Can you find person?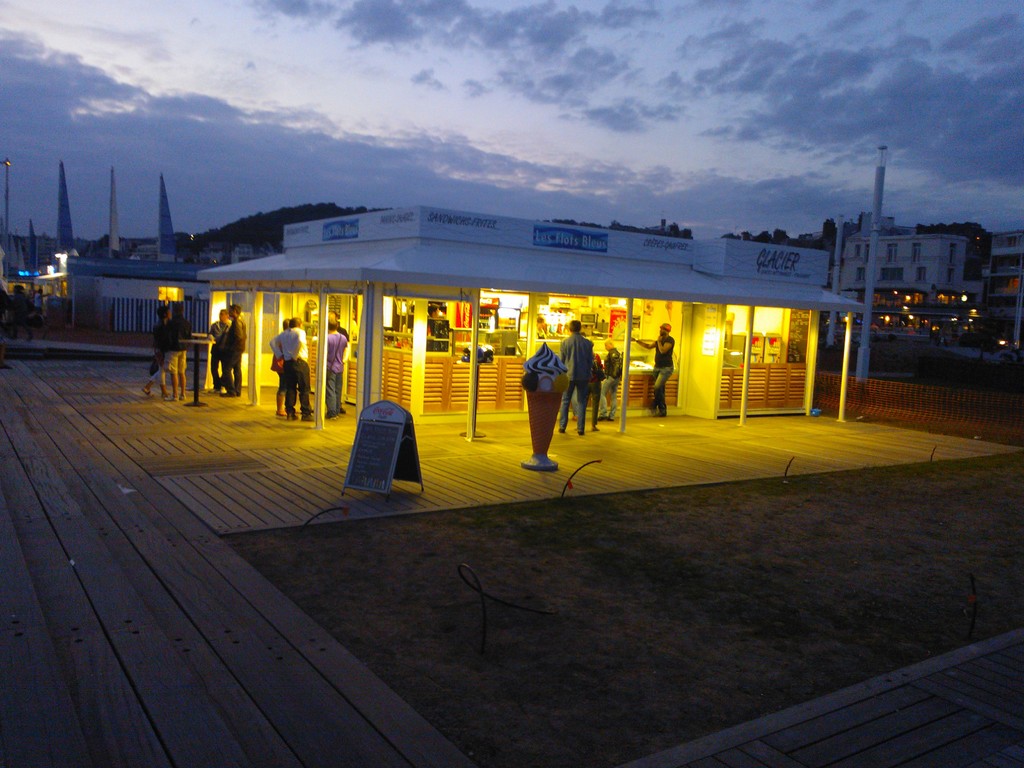
Yes, bounding box: rect(604, 336, 625, 423).
